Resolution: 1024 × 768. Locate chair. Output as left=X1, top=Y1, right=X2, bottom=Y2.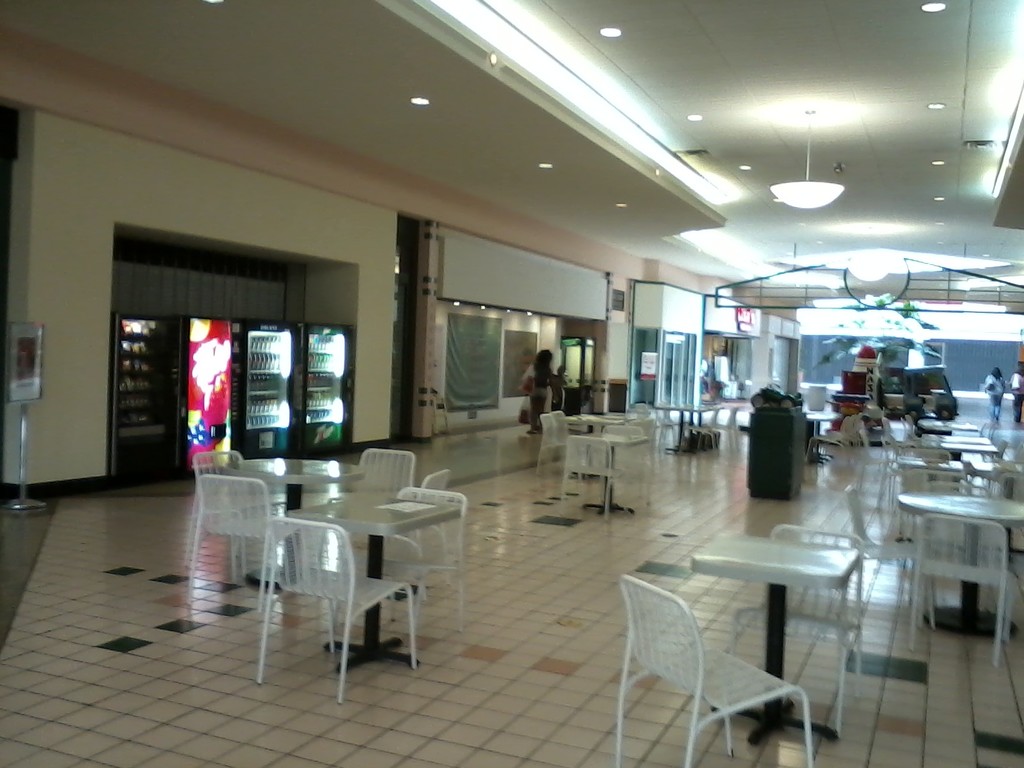
left=552, top=412, right=583, bottom=479.
